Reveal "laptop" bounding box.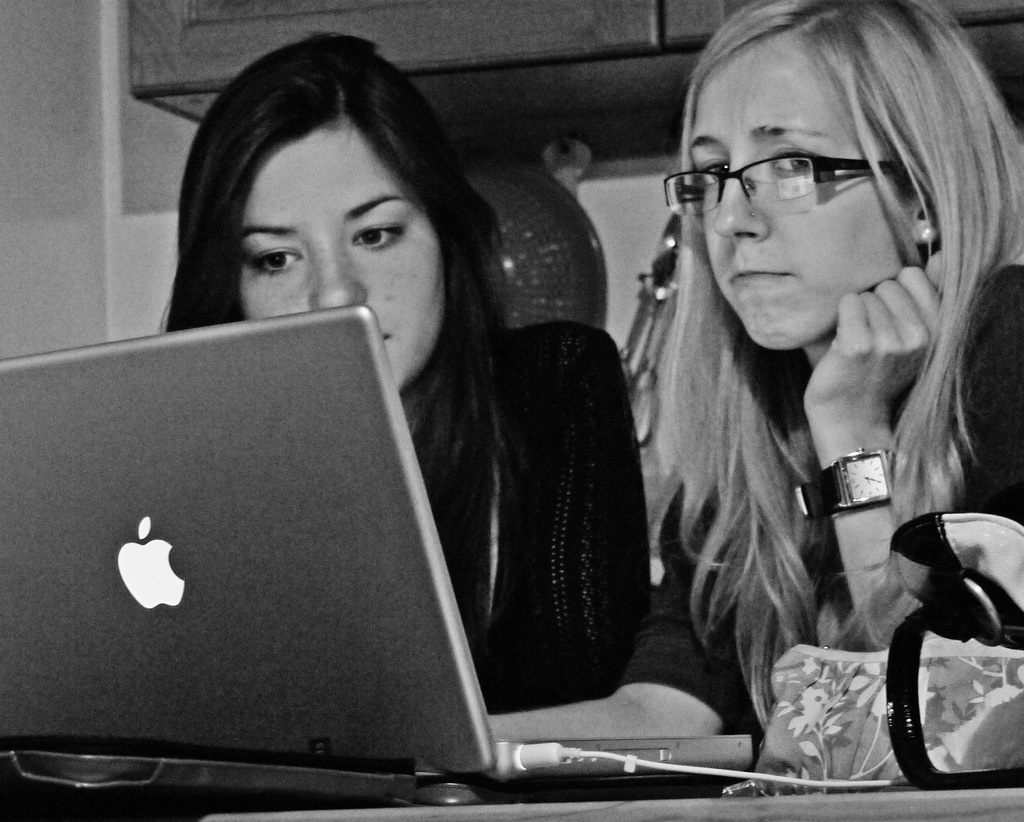
Revealed: detection(2, 302, 750, 800).
